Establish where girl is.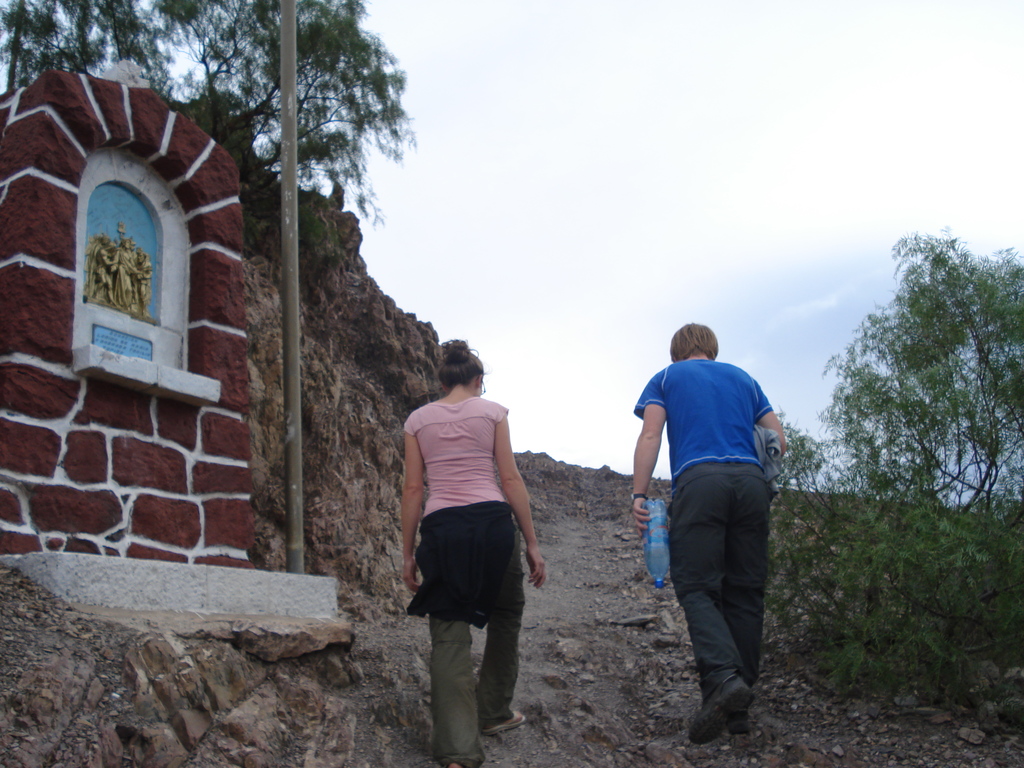
Established at <region>399, 336, 547, 767</region>.
